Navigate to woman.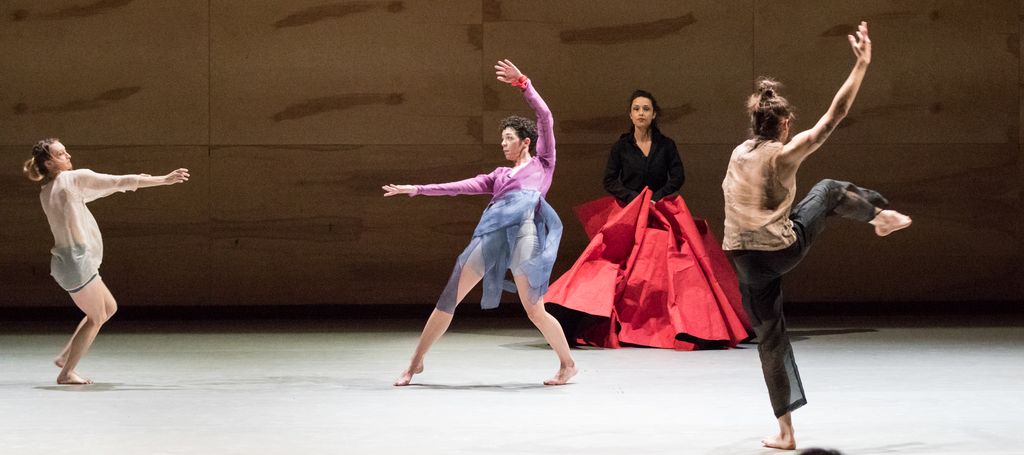
Navigation target: (left=381, top=59, right=577, bottom=386).
